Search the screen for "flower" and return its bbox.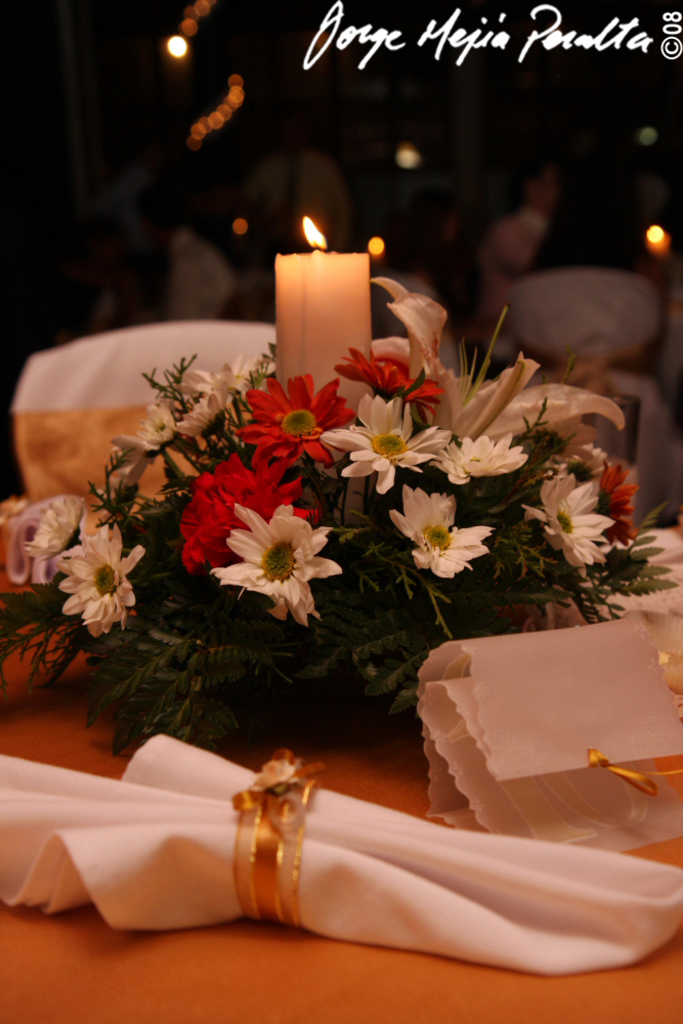
Found: <region>377, 279, 641, 437</region>.
